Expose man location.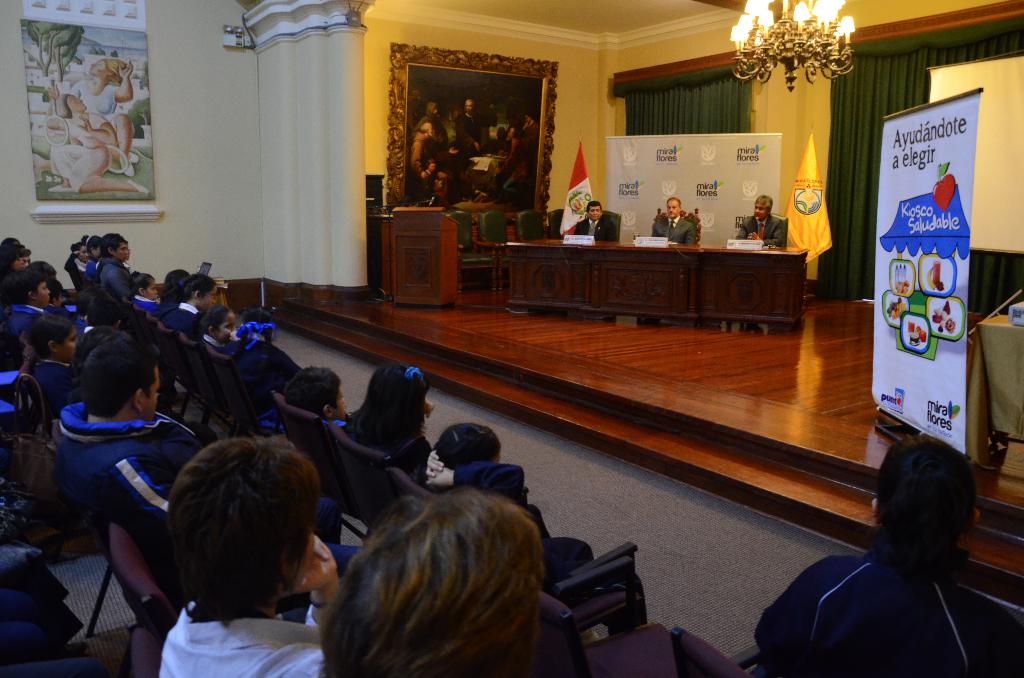
Exposed at 517/102/543/184.
